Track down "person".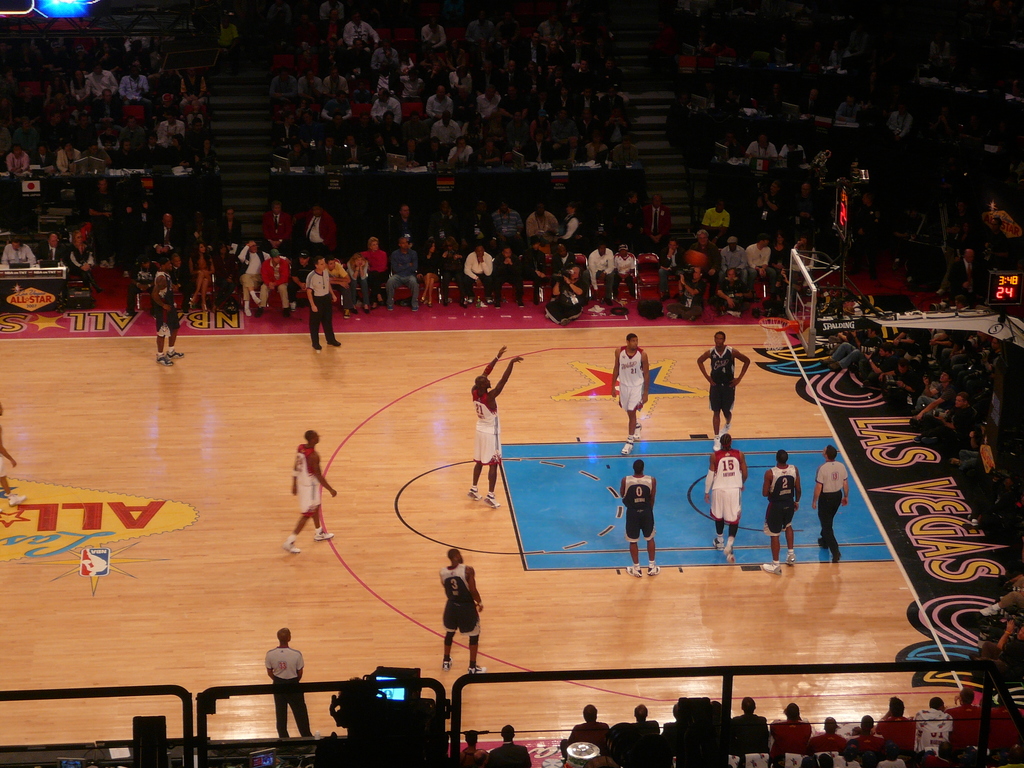
Tracked to bbox(813, 446, 851, 563).
